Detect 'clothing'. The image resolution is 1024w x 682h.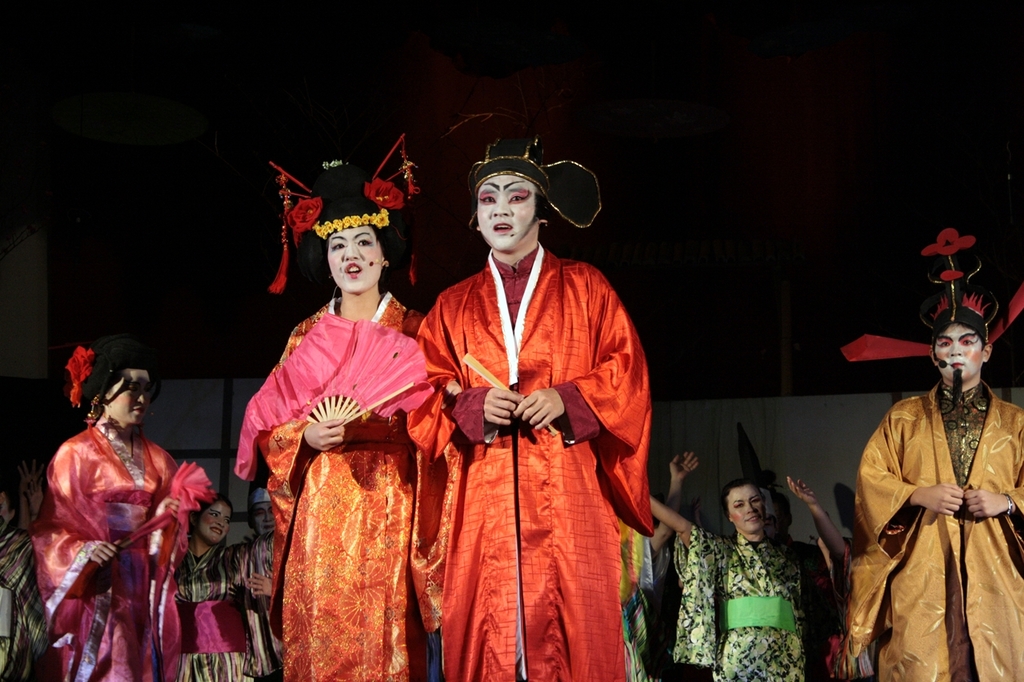
crop(178, 539, 256, 681).
